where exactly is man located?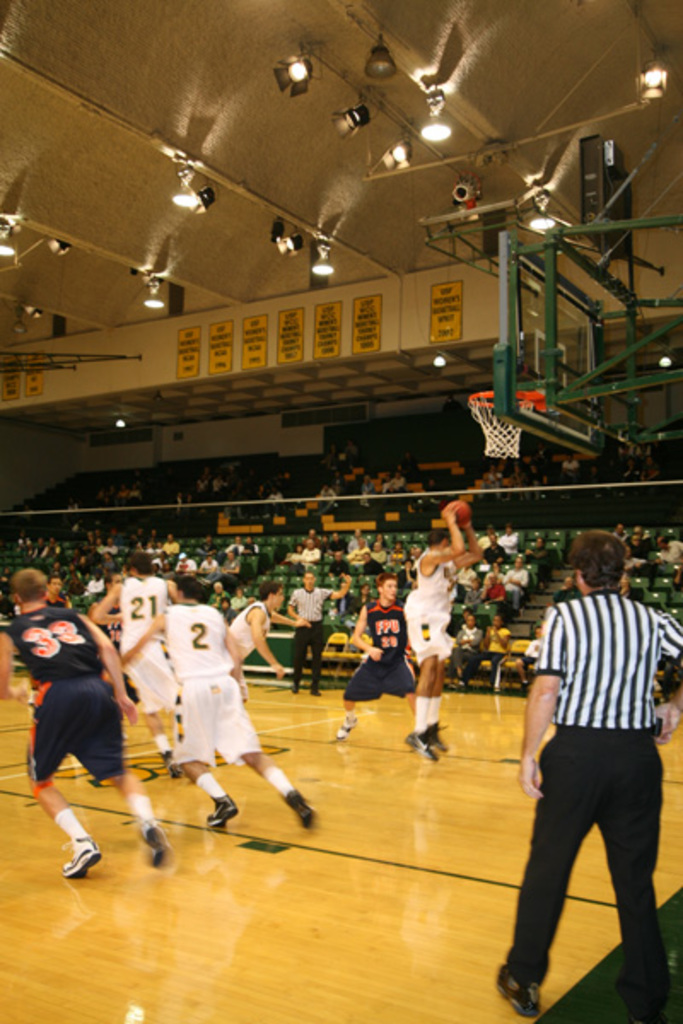
Its bounding box is l=287, t=567, r=355, b=701.
